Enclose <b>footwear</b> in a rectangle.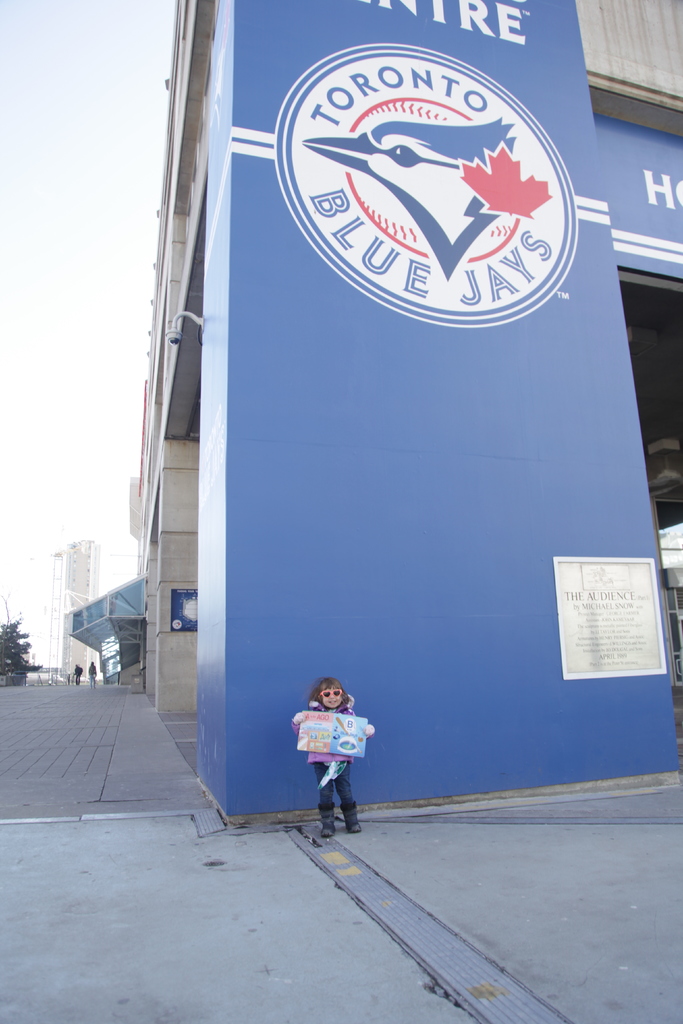
<bbox>342, 817, 368, 833</bbox>.
